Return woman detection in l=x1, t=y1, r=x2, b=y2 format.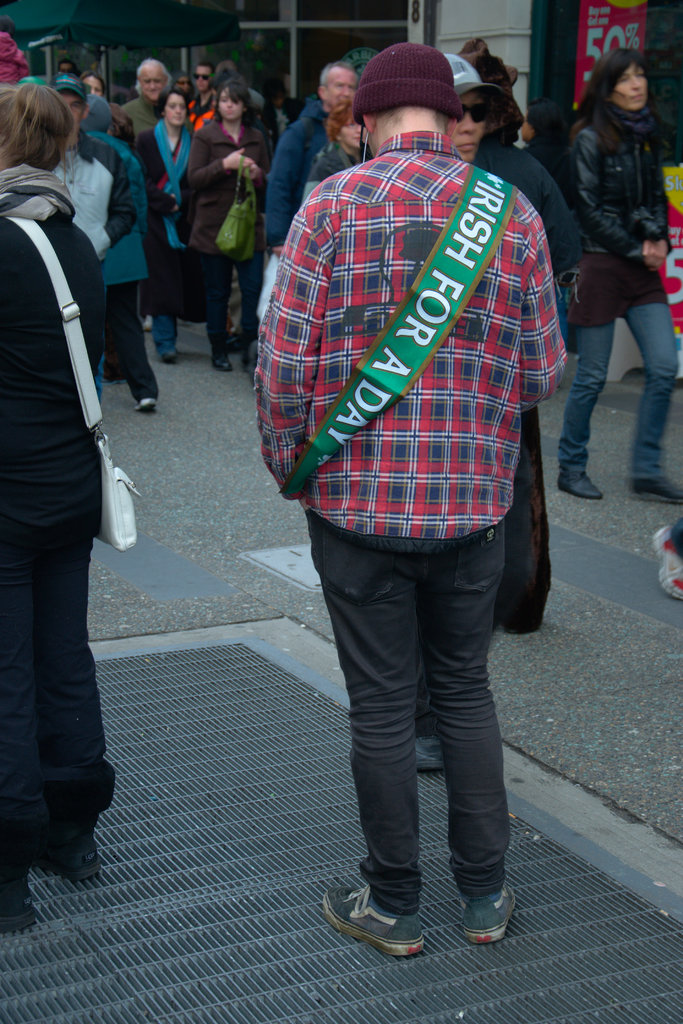
l=0, t=83, r=105, b=927.
